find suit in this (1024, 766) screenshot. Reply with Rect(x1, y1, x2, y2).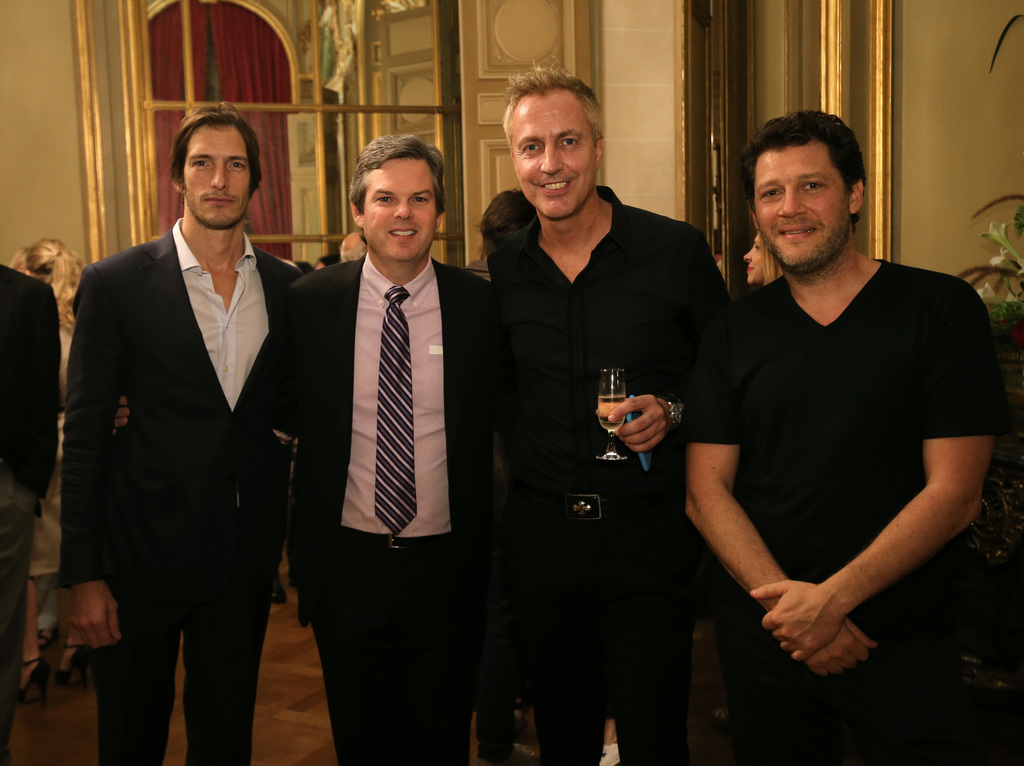
Rect(287, 267, 518, 765).
